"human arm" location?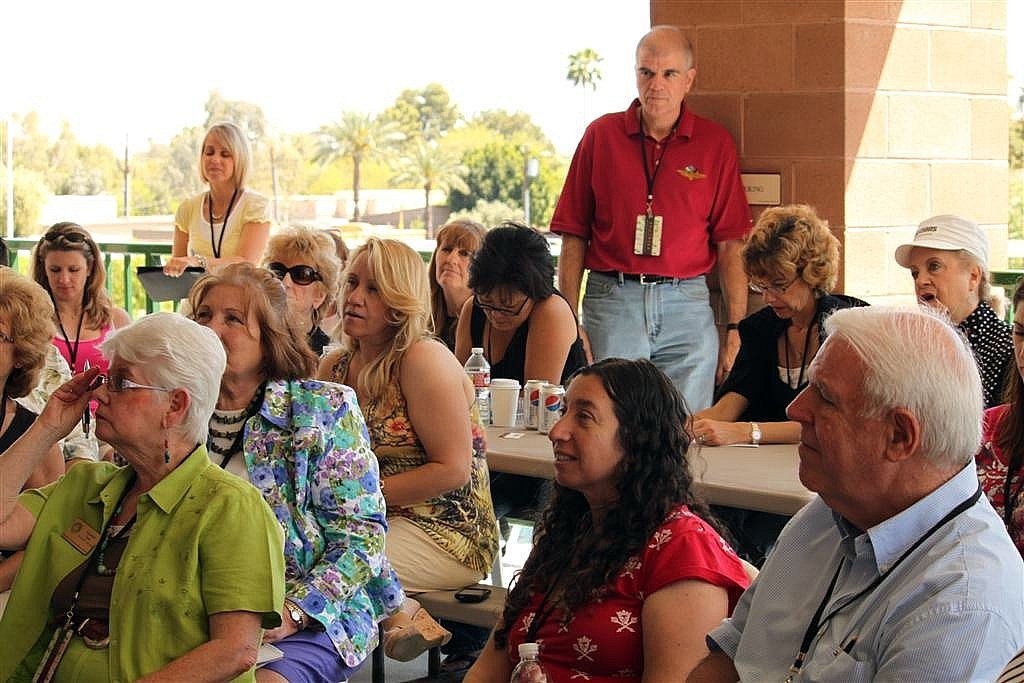
crop(876, 606, 1023, 682)
